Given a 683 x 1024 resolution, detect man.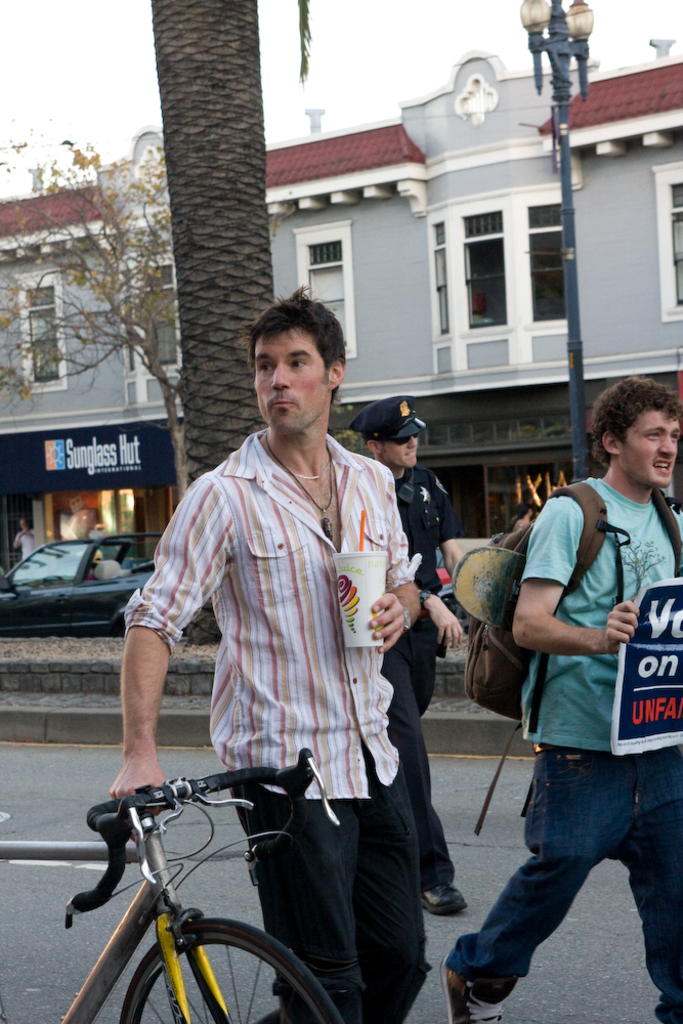
109,296,427,1023.
